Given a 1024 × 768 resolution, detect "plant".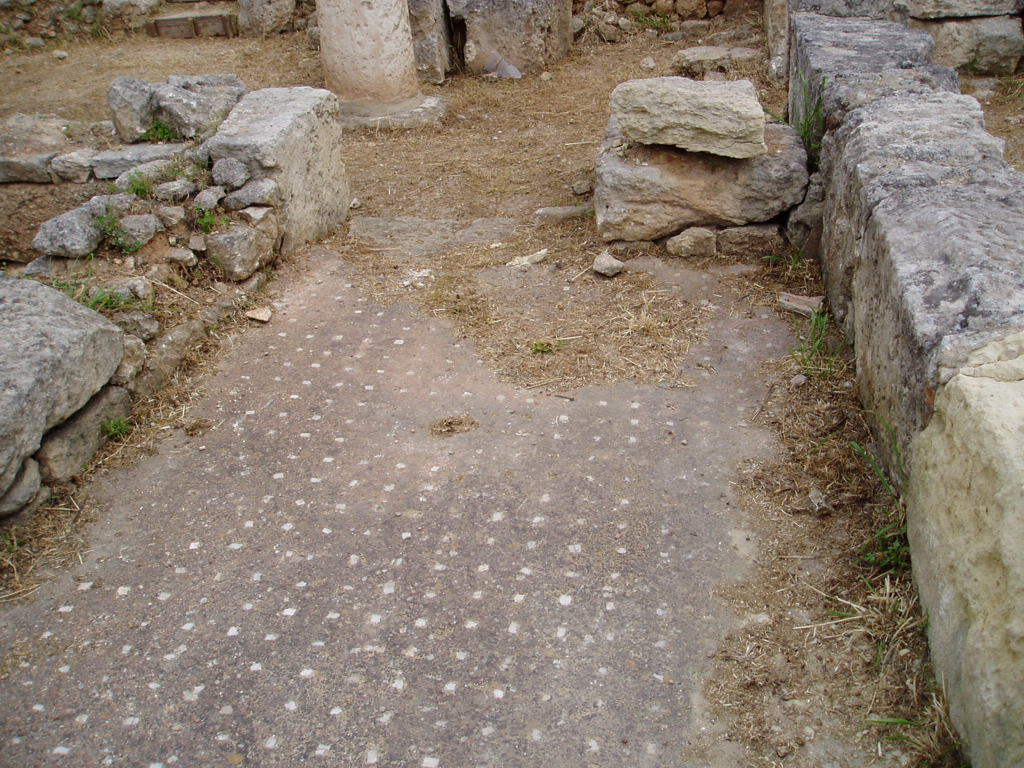
<region>196, 206, 231, 229</region>.
